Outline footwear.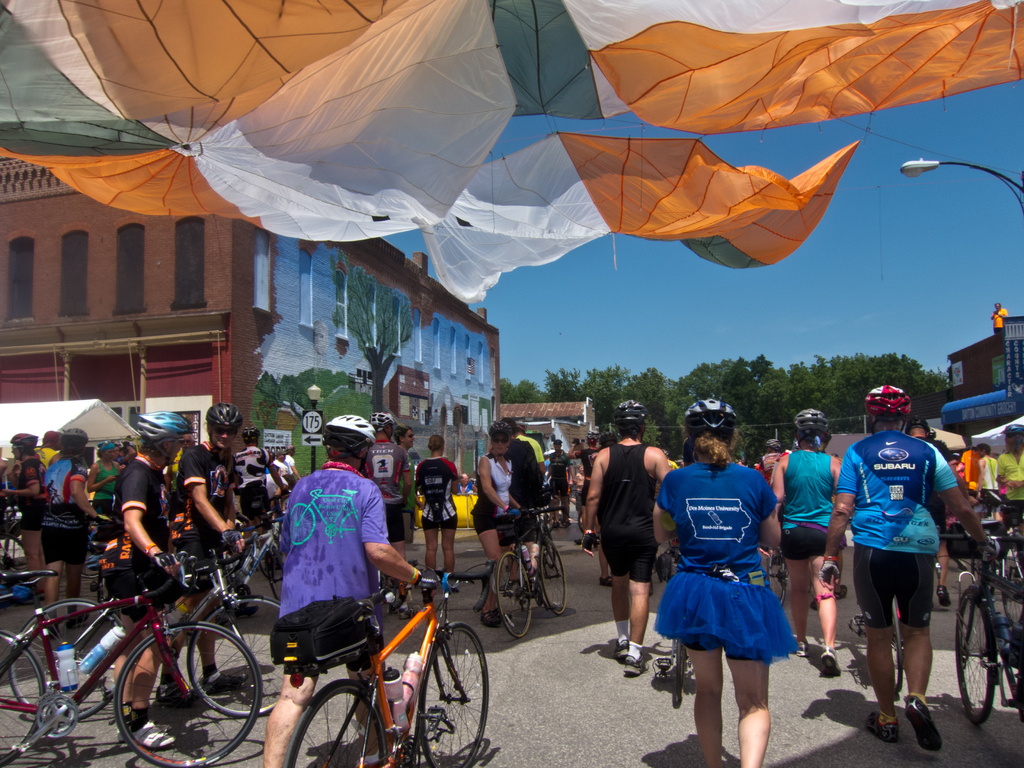
Outline: locate(596, 574, 616, 587).
